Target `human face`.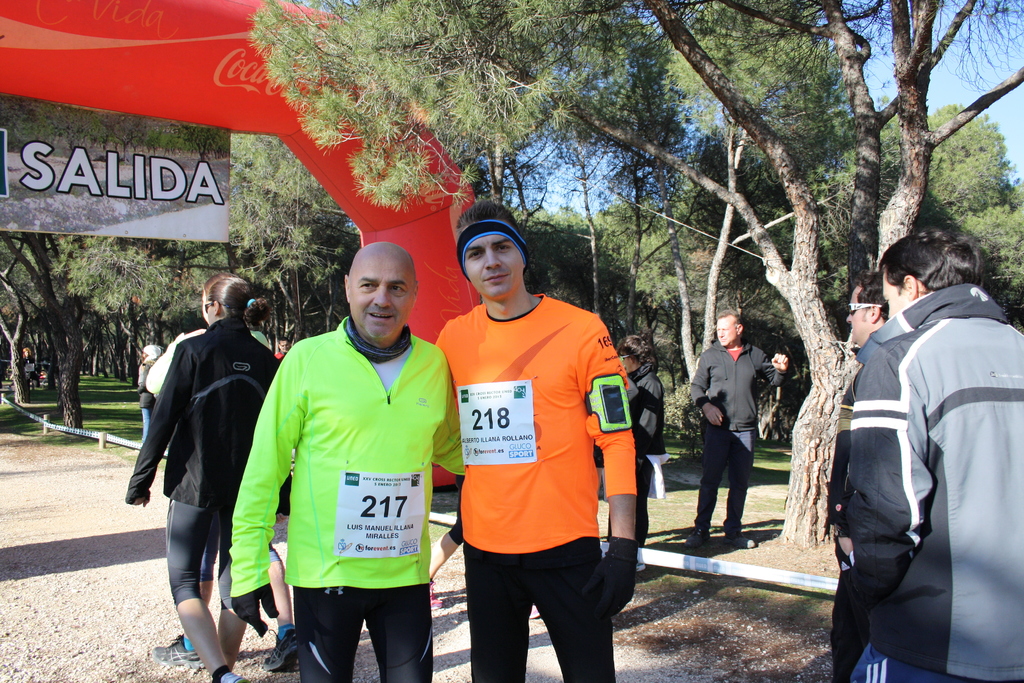
Target region: [x1=715, y1=317, x2=739, y2=346].
